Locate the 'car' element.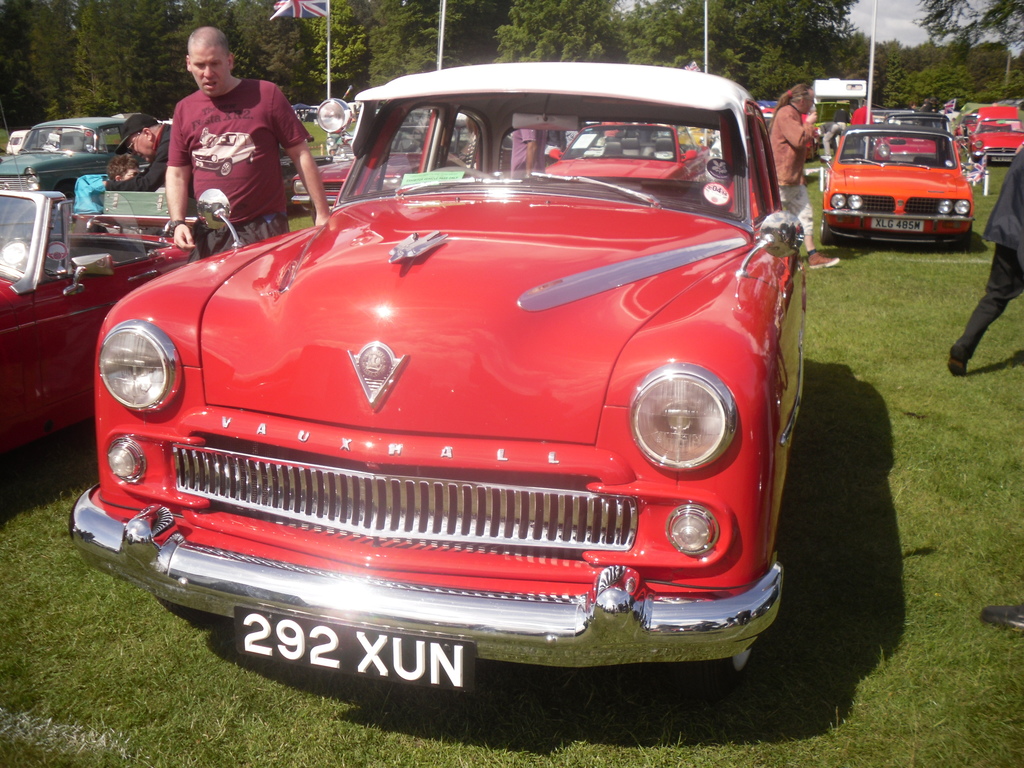
Element bbox: (837,113,1023,241).
